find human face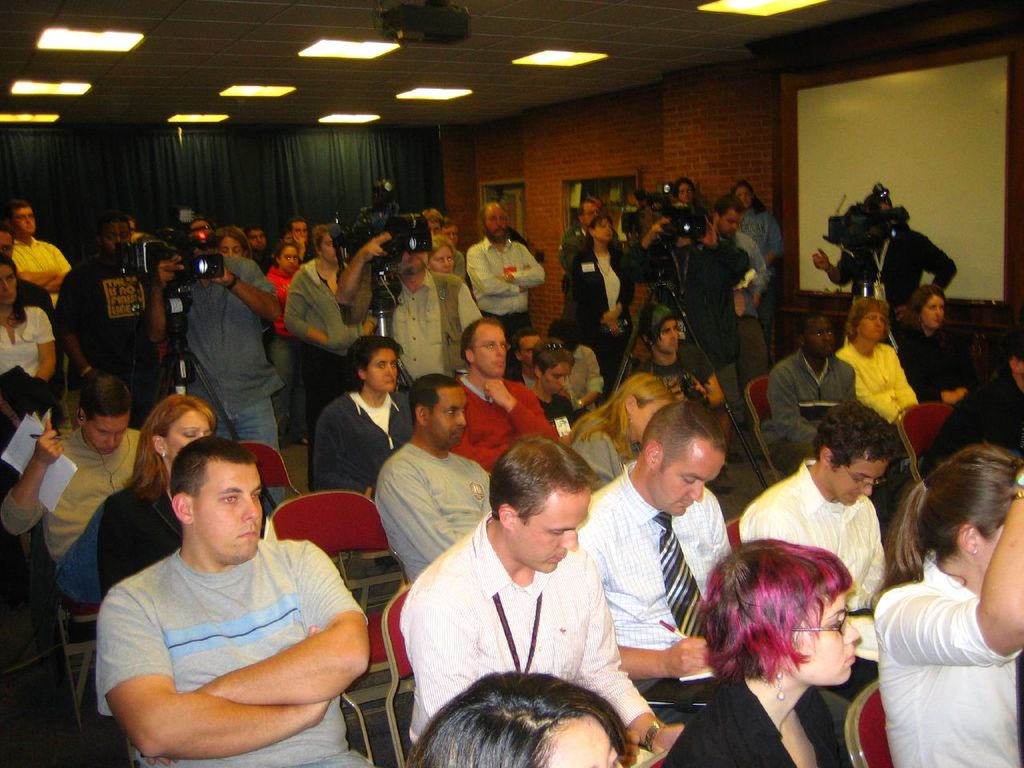
[430, 222, 442, 231]
